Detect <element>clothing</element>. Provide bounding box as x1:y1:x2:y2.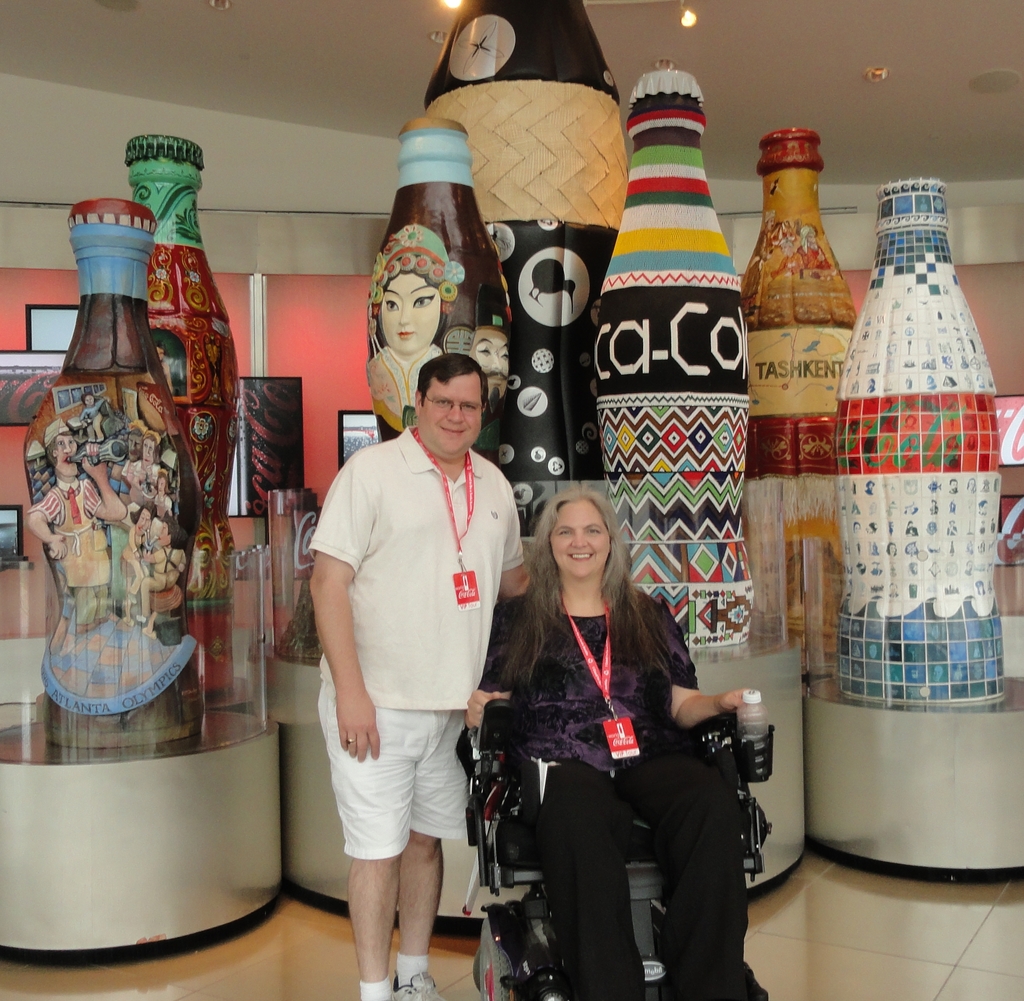
363:343:452:429.
